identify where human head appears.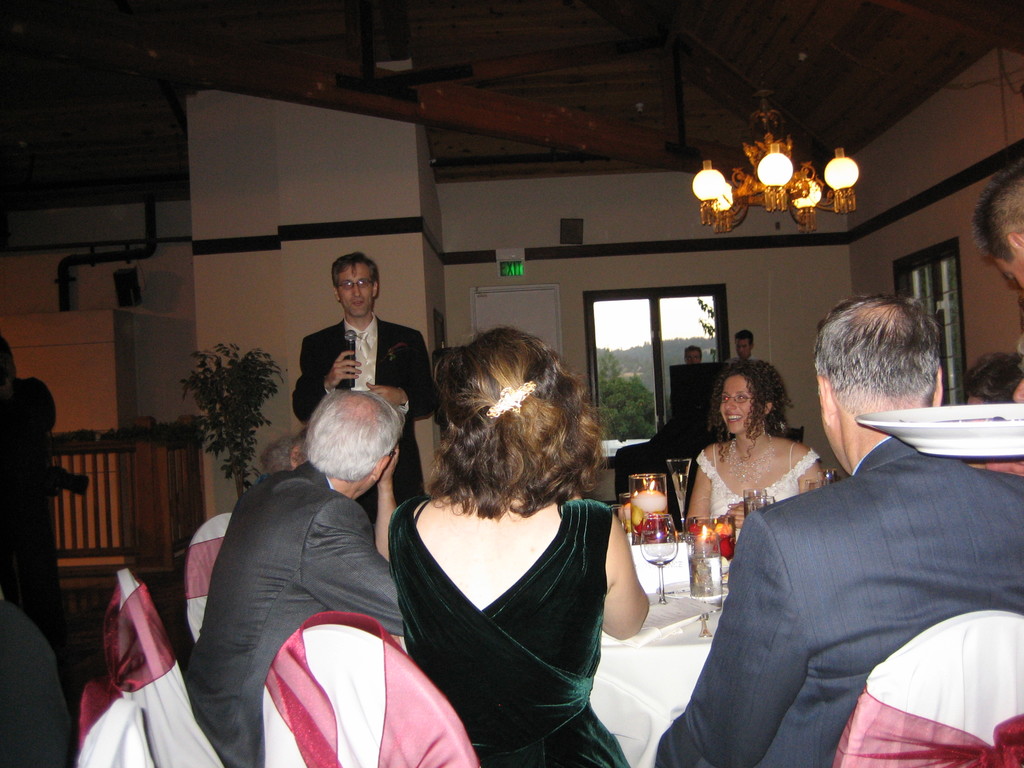
Appears at rect(436, 327, 589, 484).
